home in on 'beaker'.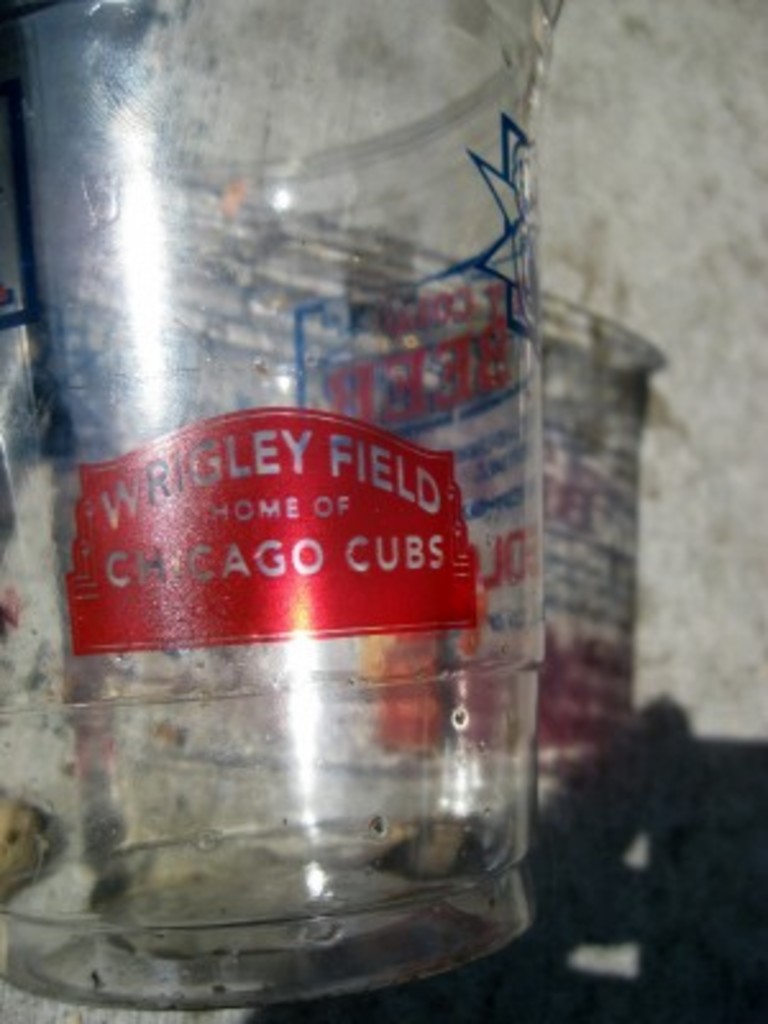
Homed in at <box>0,0,566,1014</box>.
